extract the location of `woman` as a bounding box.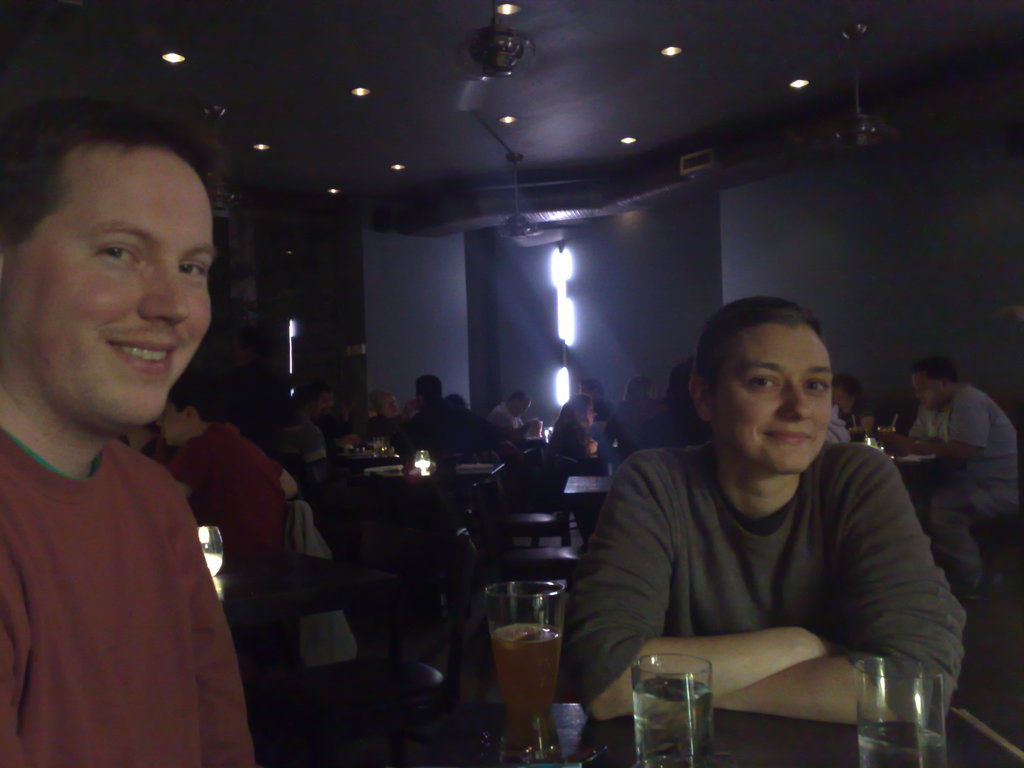
rect(552, 289, 968, 719).
